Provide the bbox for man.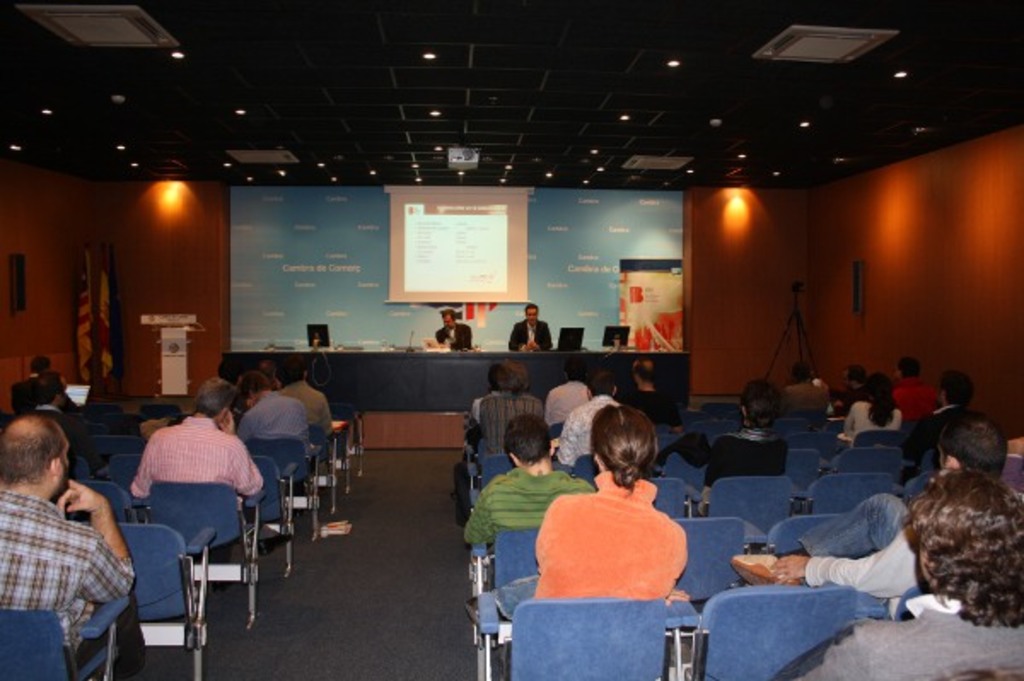
locate(133, 372, 263, 502).
